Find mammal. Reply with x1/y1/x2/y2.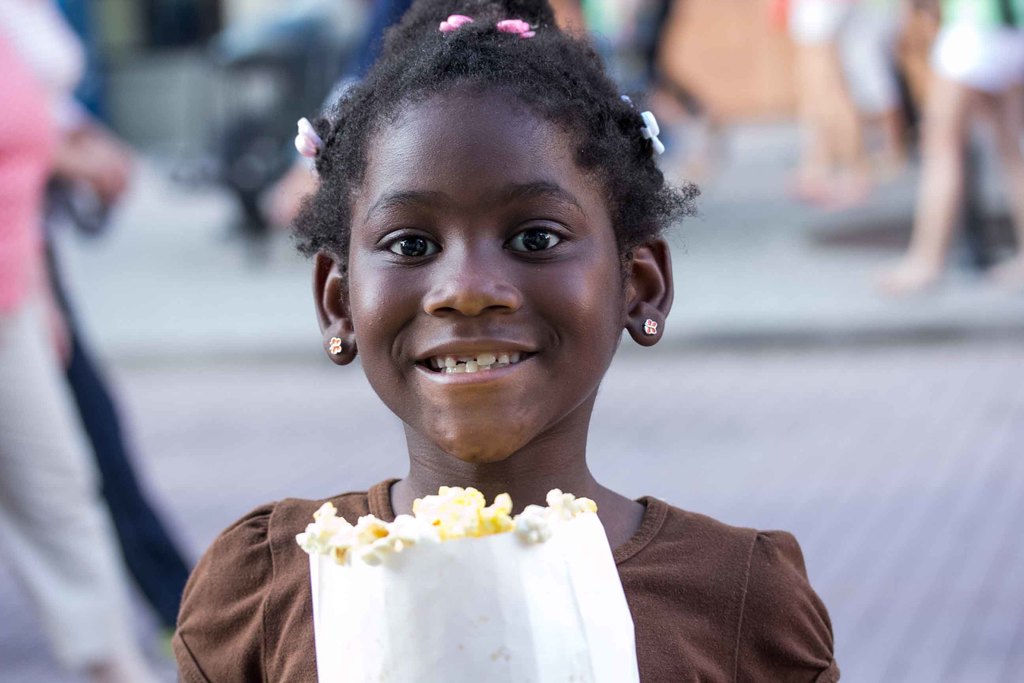
858/0/1023/289.
